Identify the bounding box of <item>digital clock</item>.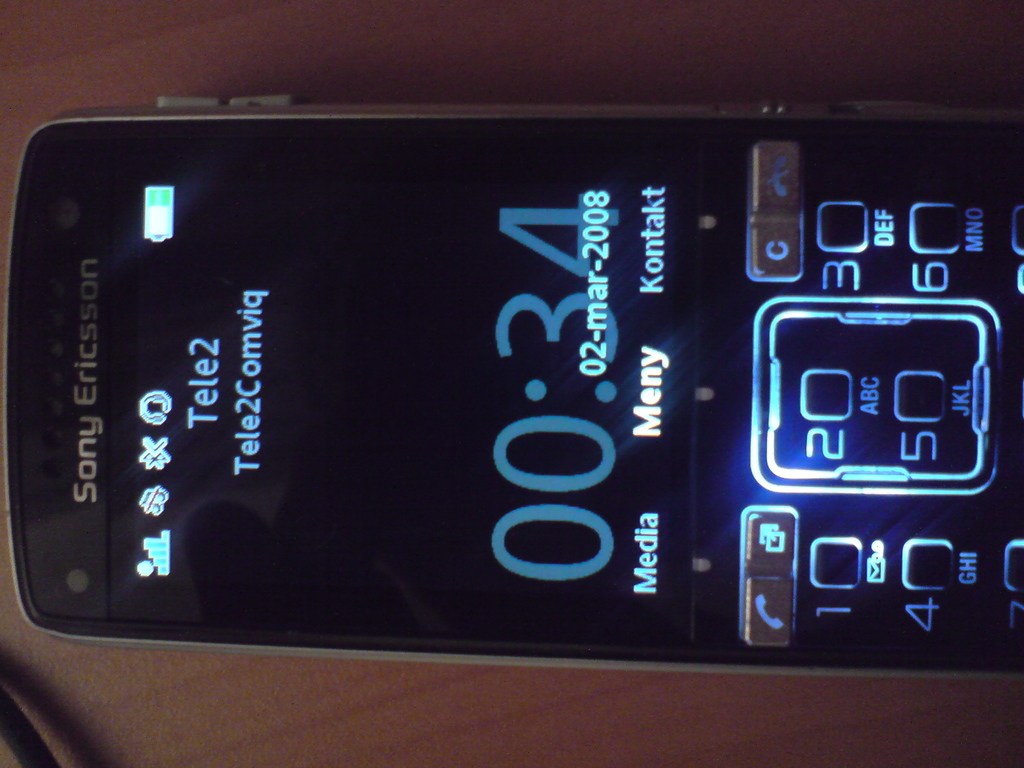
<region>470, 195, 631, 590</region>.
